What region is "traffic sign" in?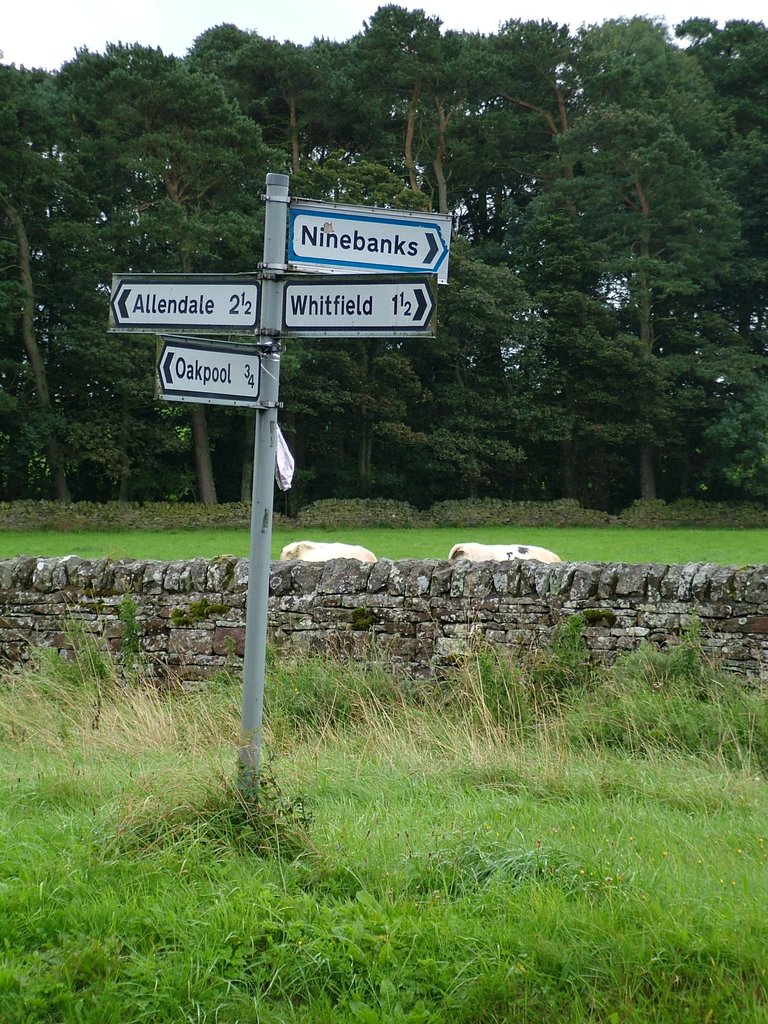
{"x1": 109, "y1": 273, "x2": 264, "y2": 337}.
